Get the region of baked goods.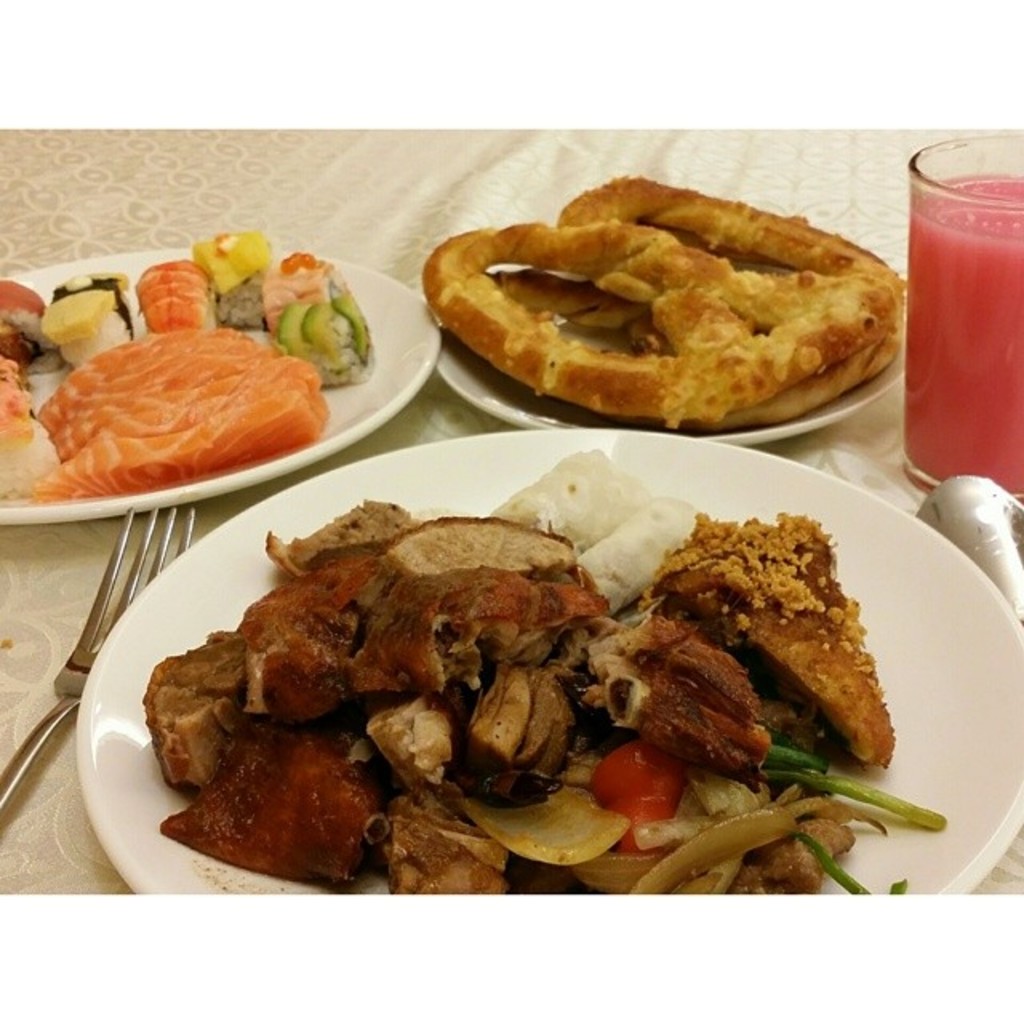
crop(421, 162, 907, 434).
